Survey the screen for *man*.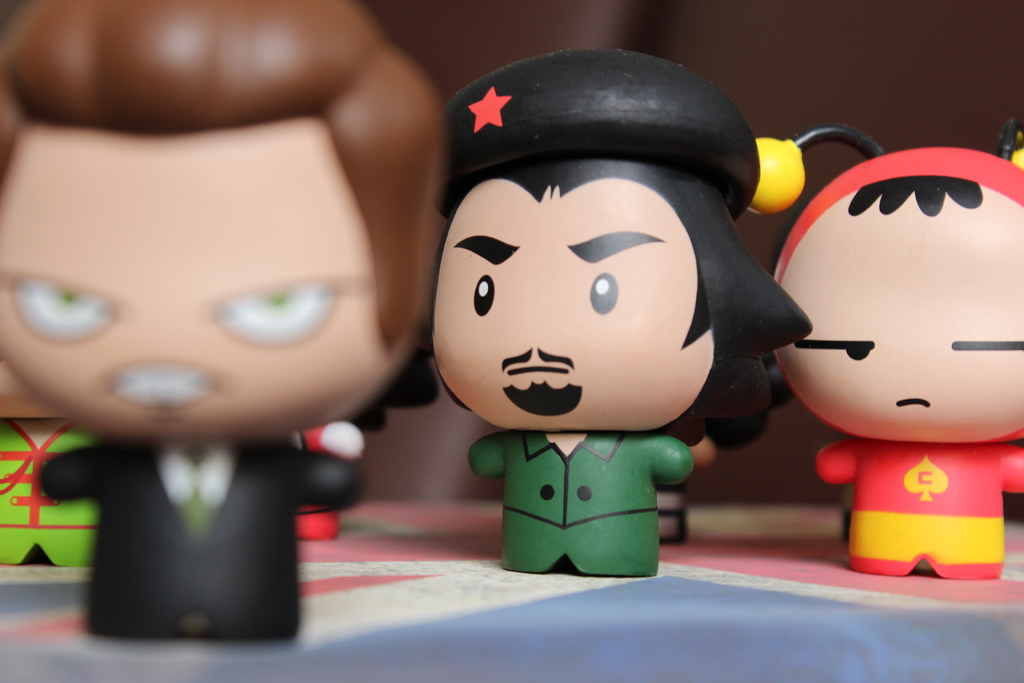
Survey found: (left=431, top=50, right=818, bottom=582).
